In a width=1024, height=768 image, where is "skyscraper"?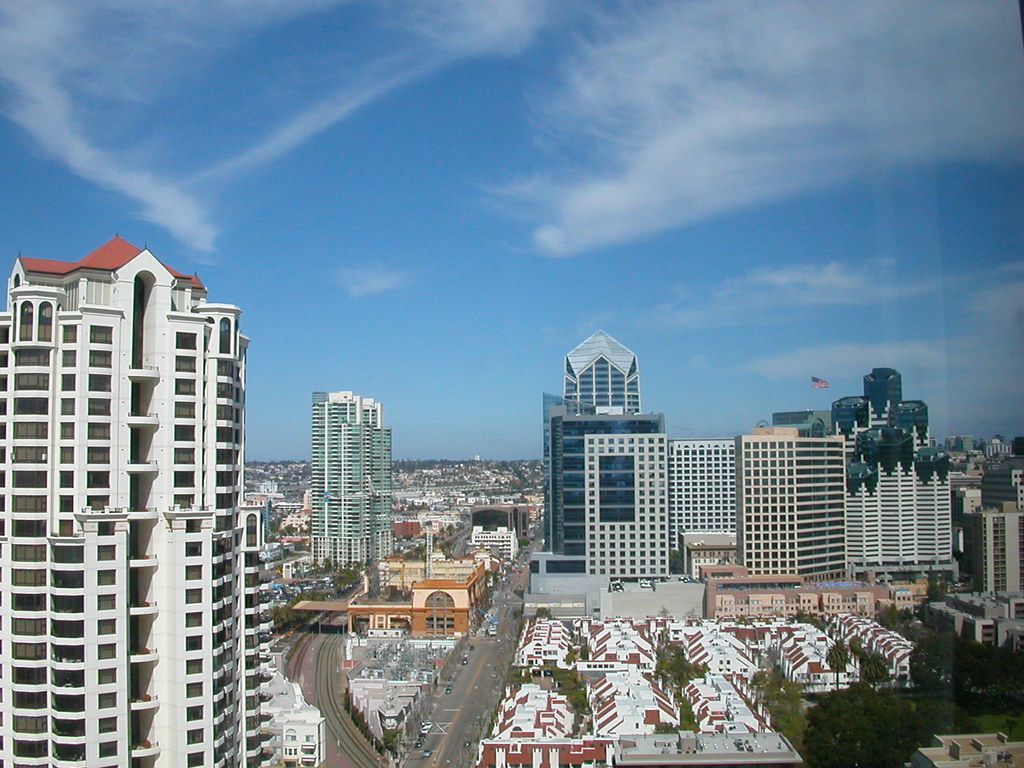
box(959, 495, 1022, 600).
